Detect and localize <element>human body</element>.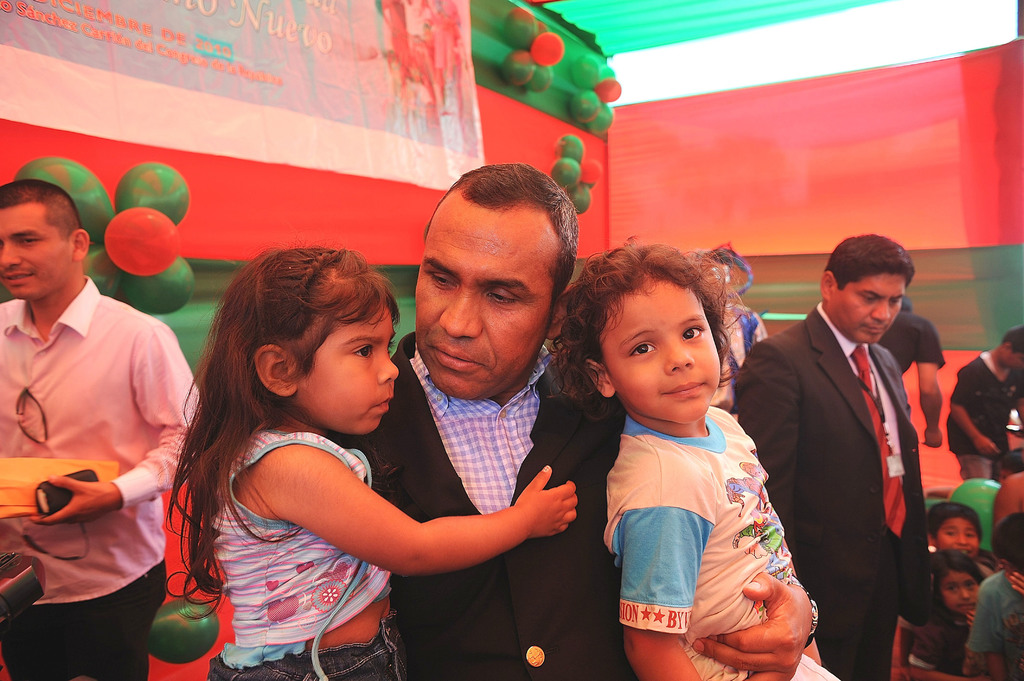
Localized at detection(214, 419, 578, 680).
